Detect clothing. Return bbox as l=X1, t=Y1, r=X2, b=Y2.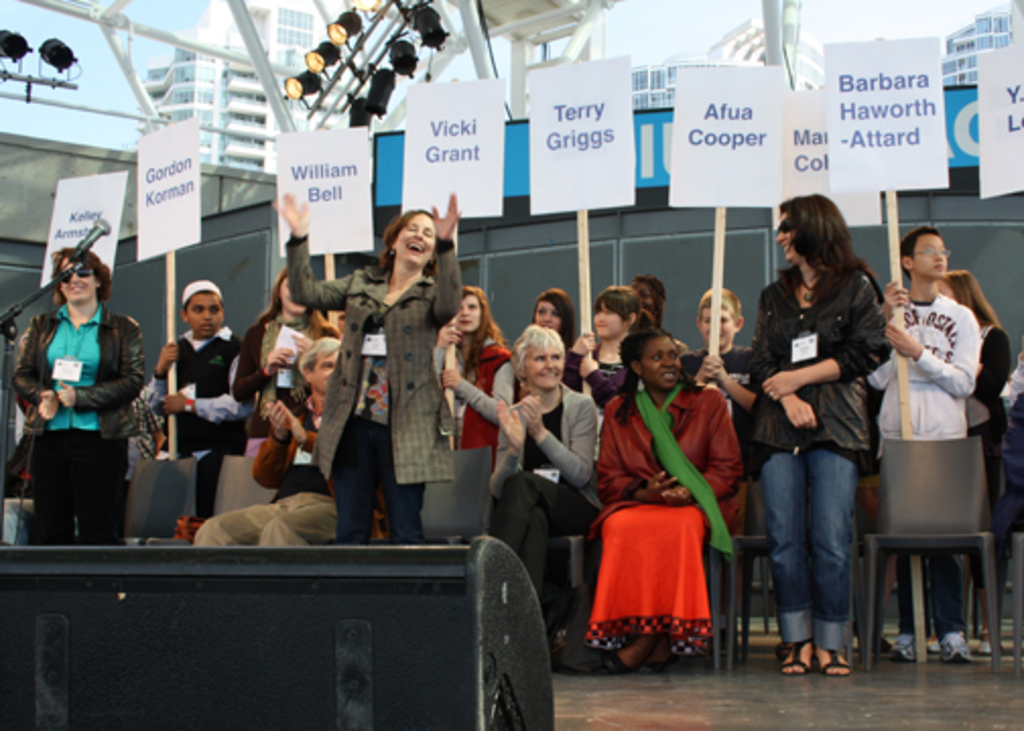
l=587, t=368, r=729, b=658.
